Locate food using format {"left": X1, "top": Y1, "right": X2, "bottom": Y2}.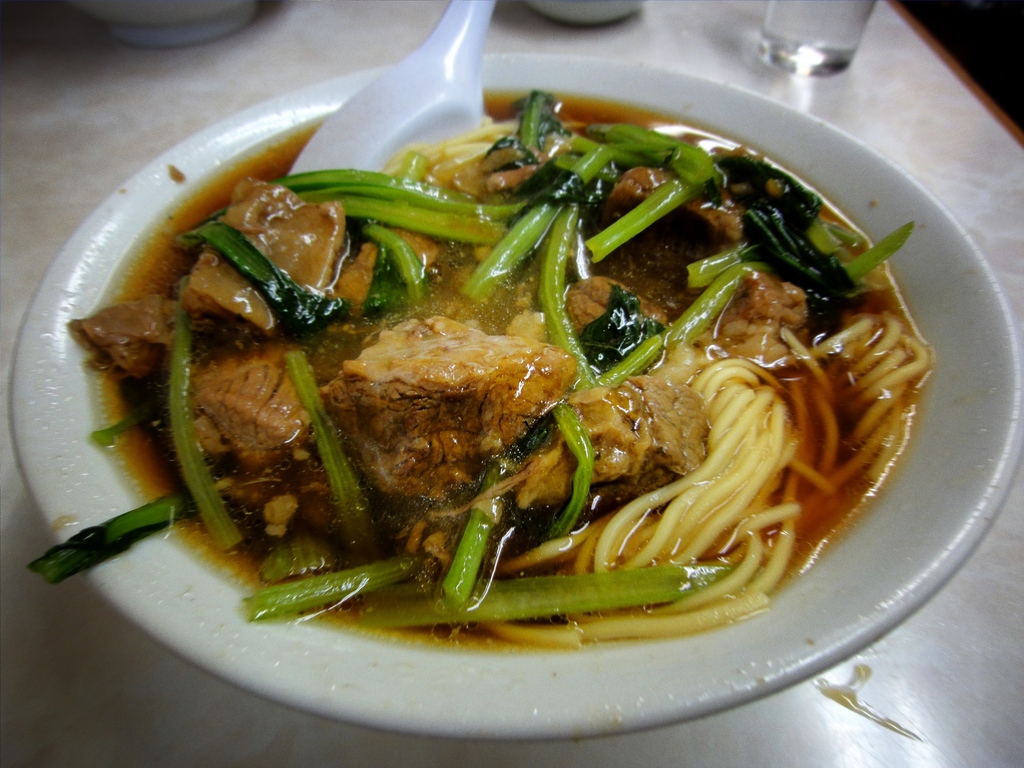
{"left": 110, "top": 45, "right": 950, "bottom": 678}.
